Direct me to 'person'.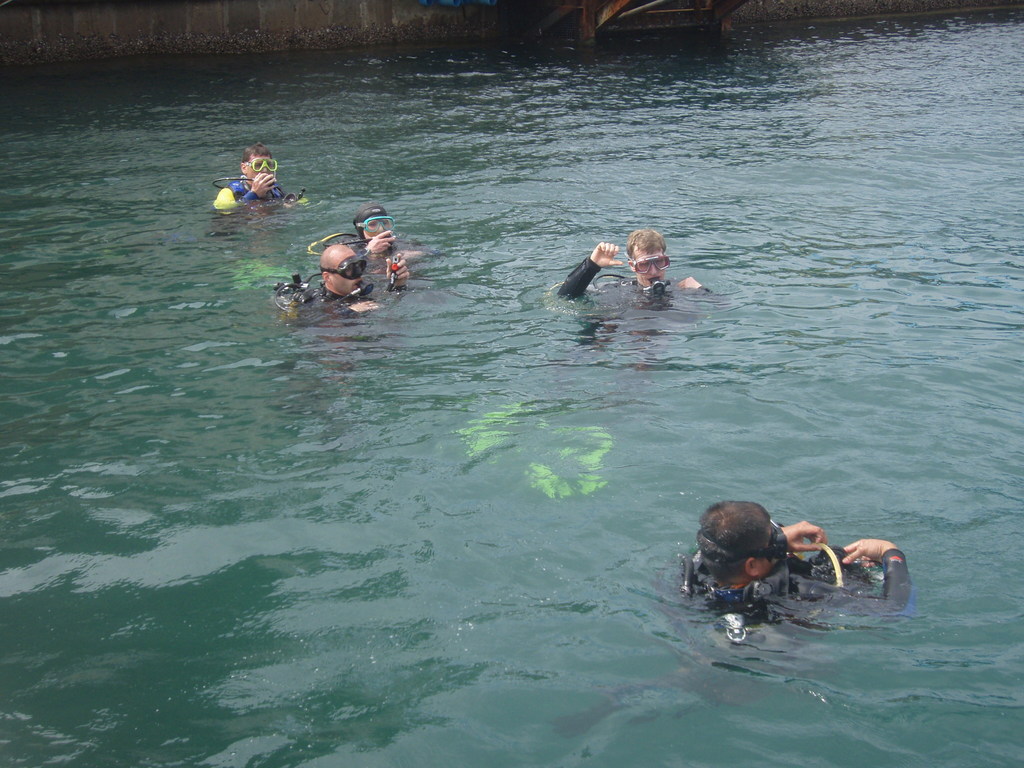
Direction: bbox=(319, 241, 386, 321).
